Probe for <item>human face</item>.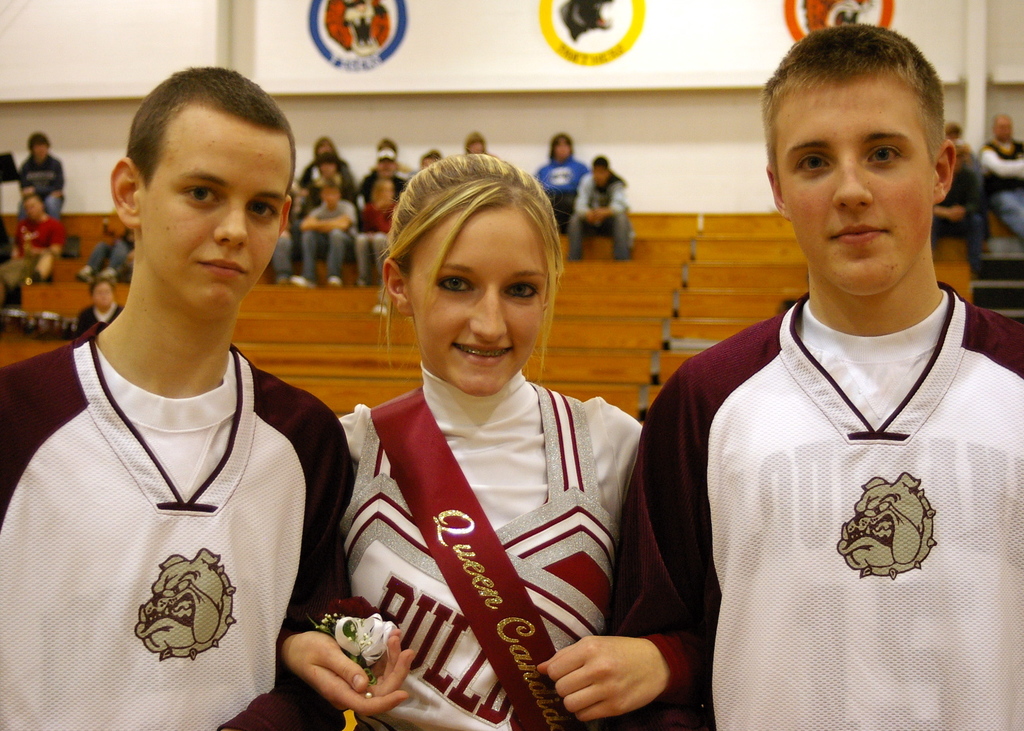
Probe result: bbox=(94, 281, 114, 313).
